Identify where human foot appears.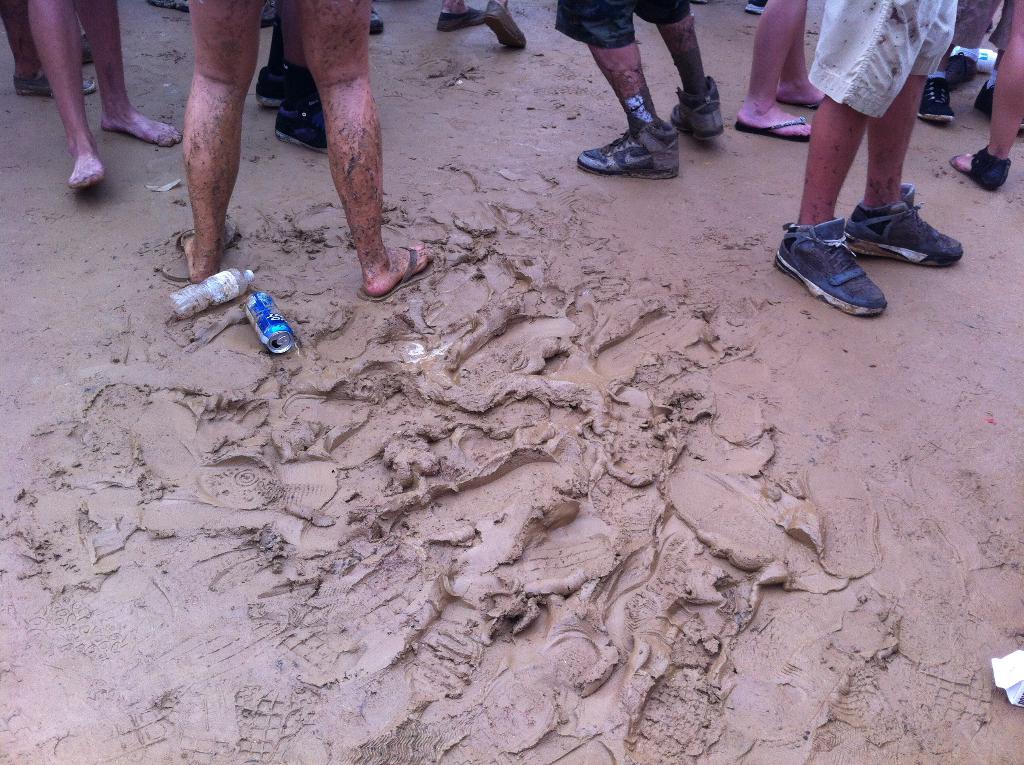
Appears at Rect(774, 76, 823, 109).
